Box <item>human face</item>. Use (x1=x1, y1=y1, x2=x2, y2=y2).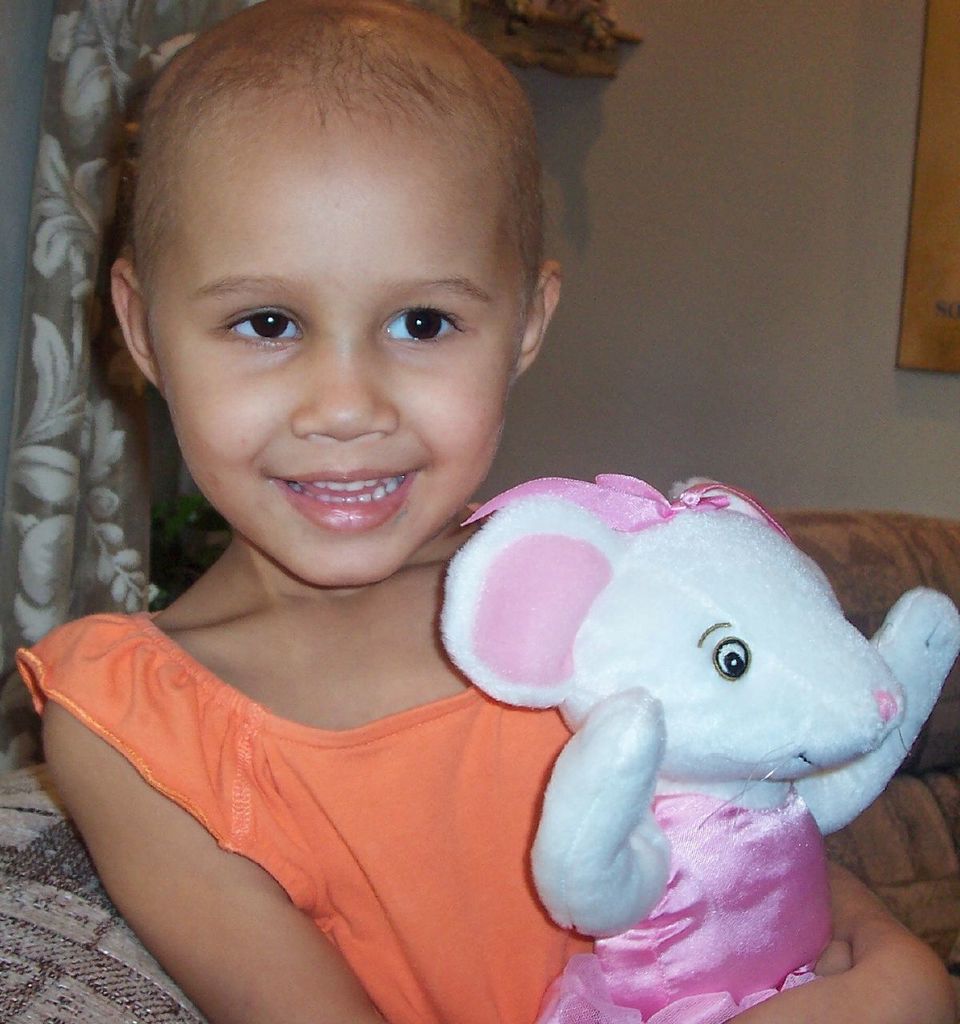
(x1=156, y1=119, x2=517, y2=593).
